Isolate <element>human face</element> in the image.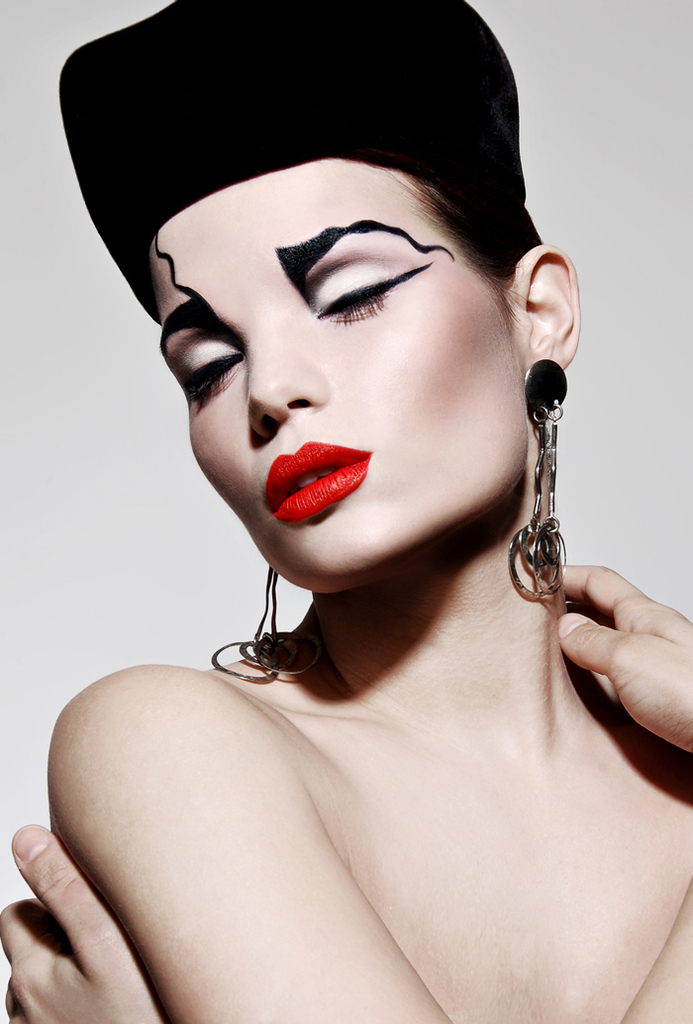
Isolated region: x1=156, y1=147, x2=531, y2=599.
